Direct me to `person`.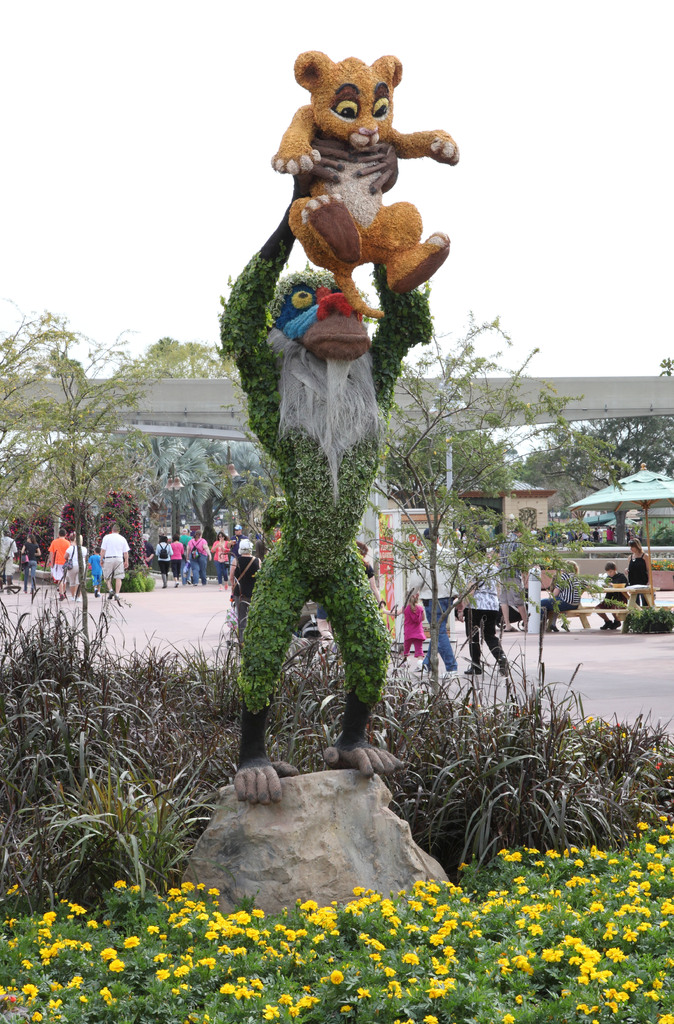
Direction: 230,541,262,655.
